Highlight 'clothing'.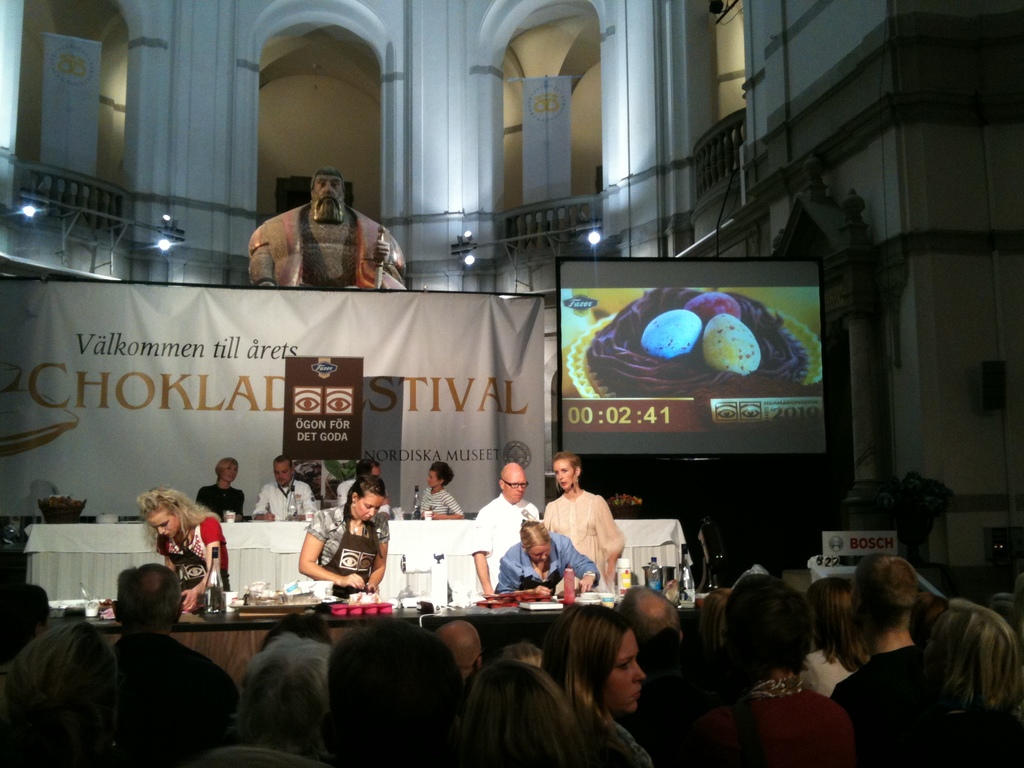
Highlighted region: {"left": 249, "top": 202, "right": 406, "bottom": 285}.
